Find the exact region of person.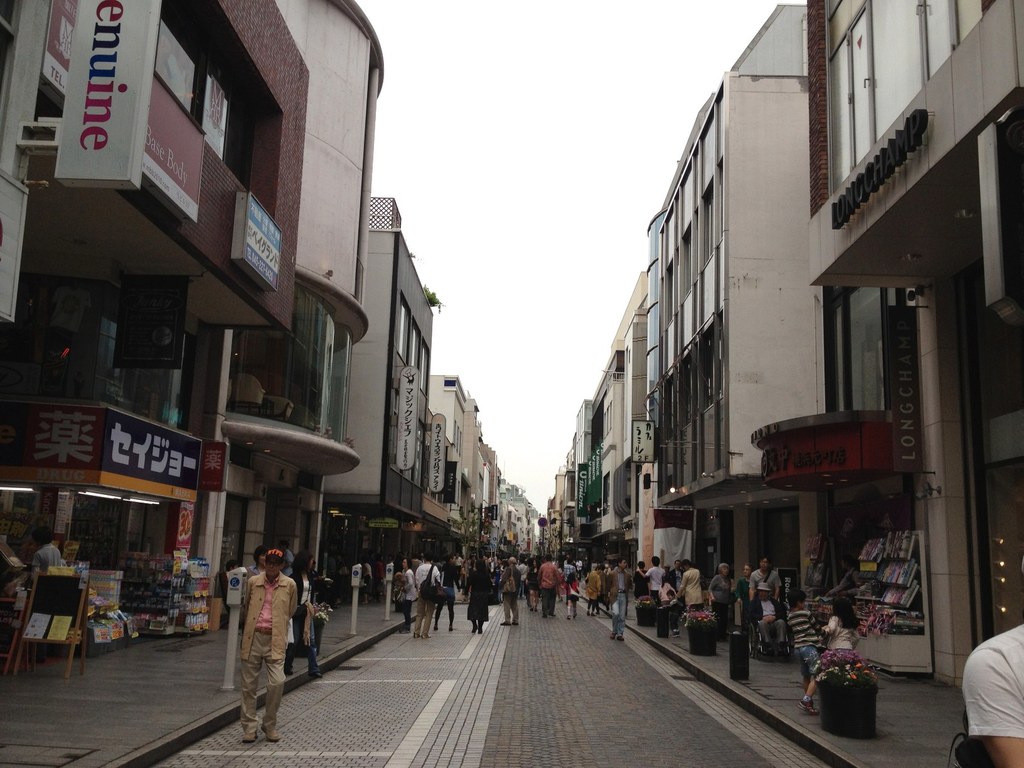
Exact region: (left=564, top=564, right=584, bottom=613).
